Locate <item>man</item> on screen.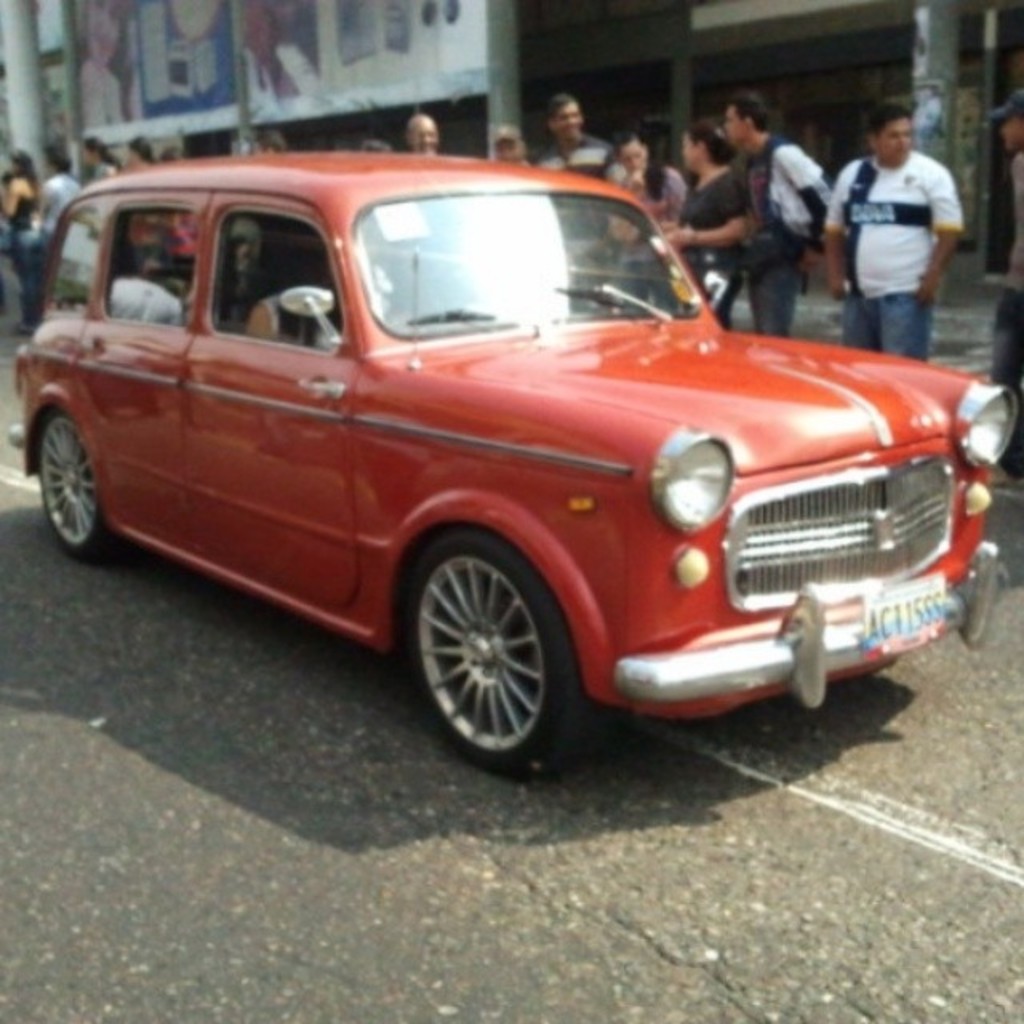
On screen at {"x1": 403, "y1": 109, "x2": 438, "y2": 157}.
